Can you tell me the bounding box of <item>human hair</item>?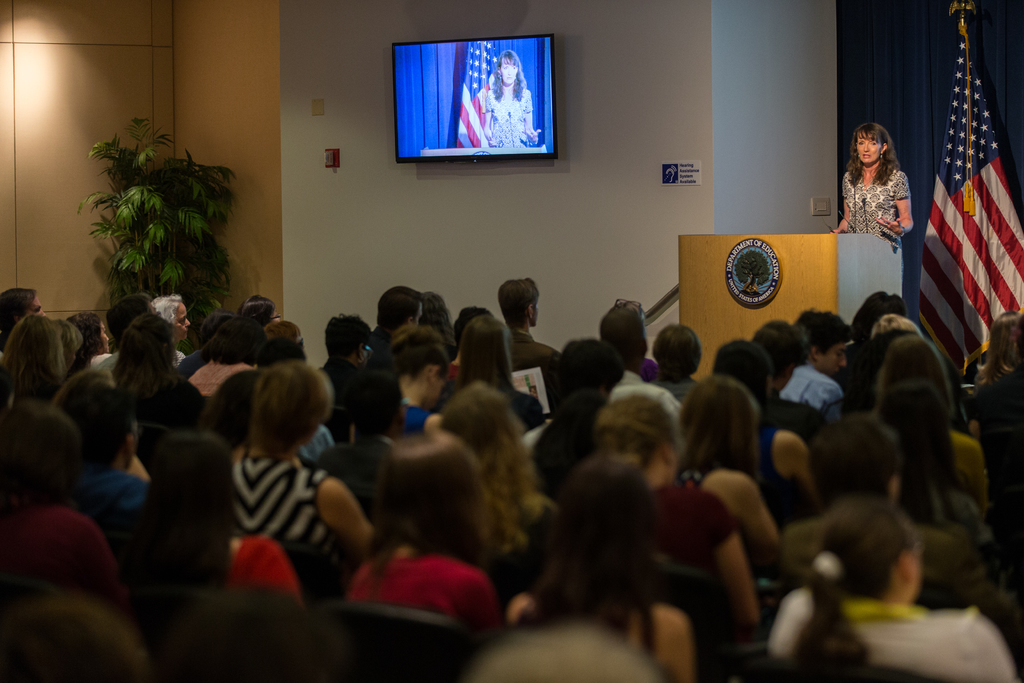
detection(372, 282, 426, 336).
